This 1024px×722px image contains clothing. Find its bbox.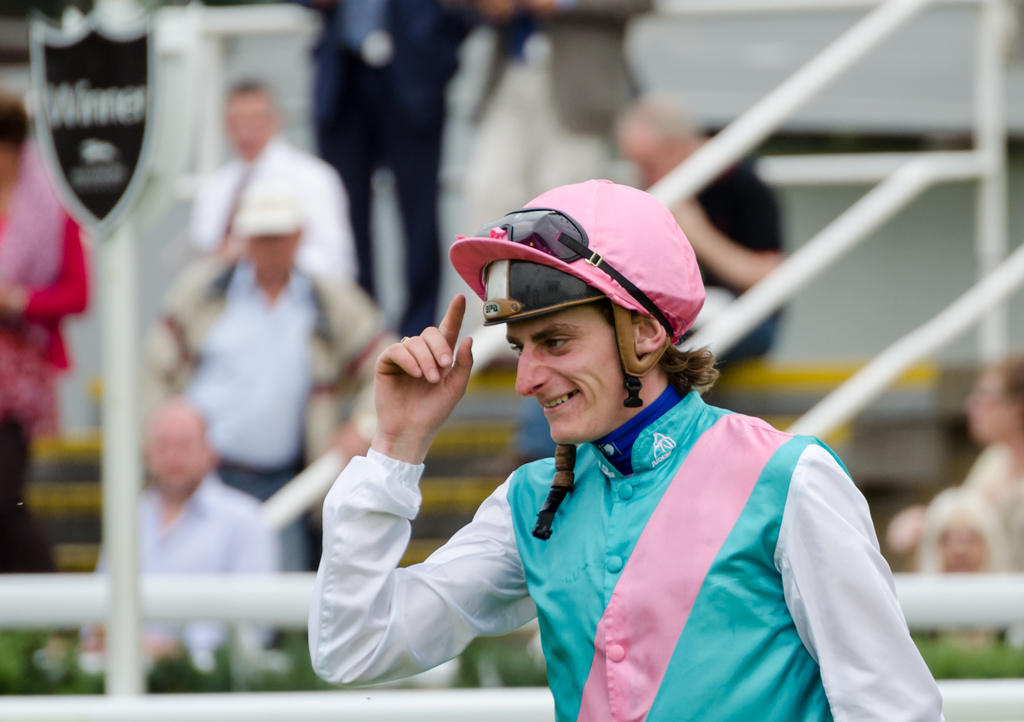
l=373, t=358, r=890, b=720.
